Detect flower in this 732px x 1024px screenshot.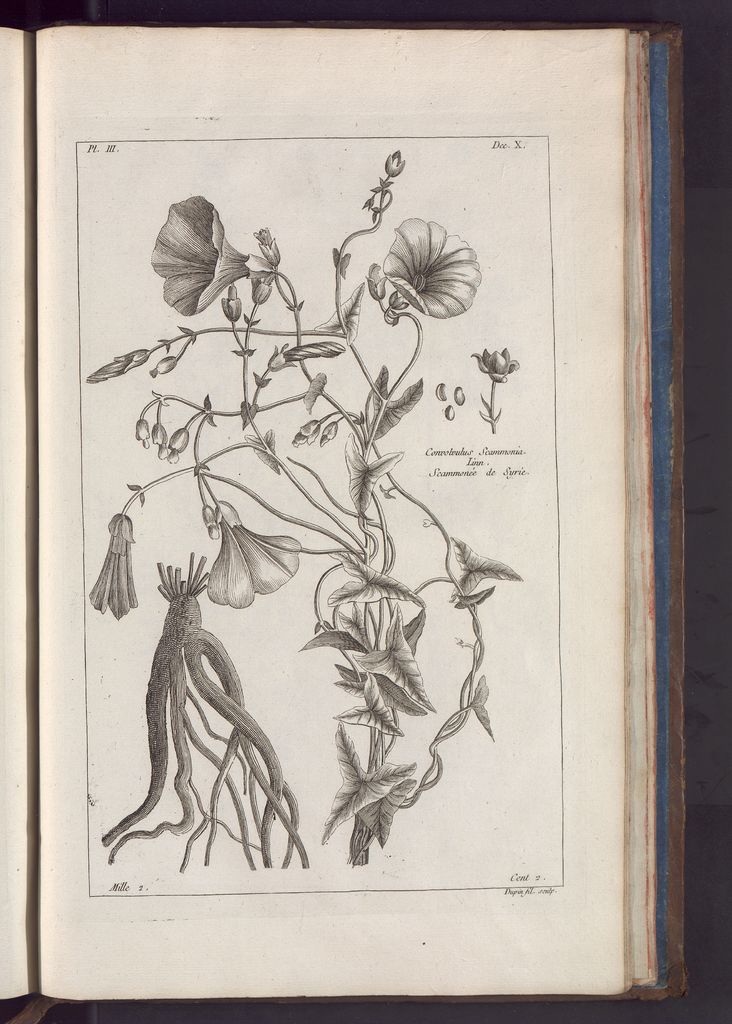
Detection: (x1=255, y1=224, x2=282, y2=266).
